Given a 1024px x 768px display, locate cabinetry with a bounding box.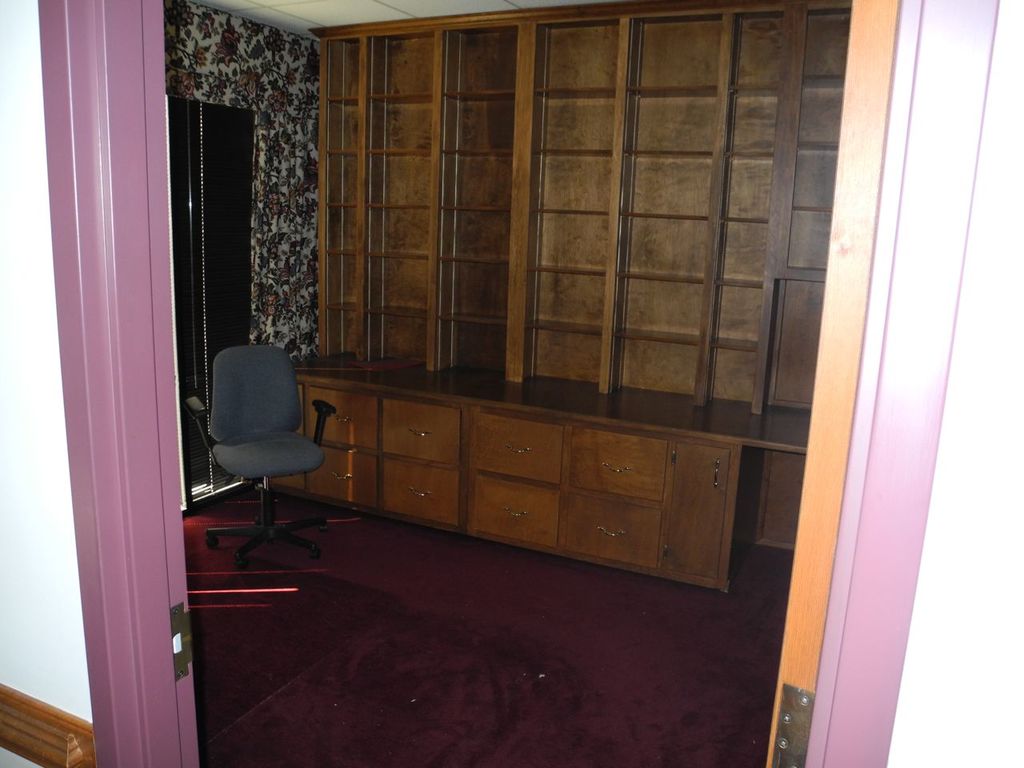
Located: [332, 398, 728, 590].
